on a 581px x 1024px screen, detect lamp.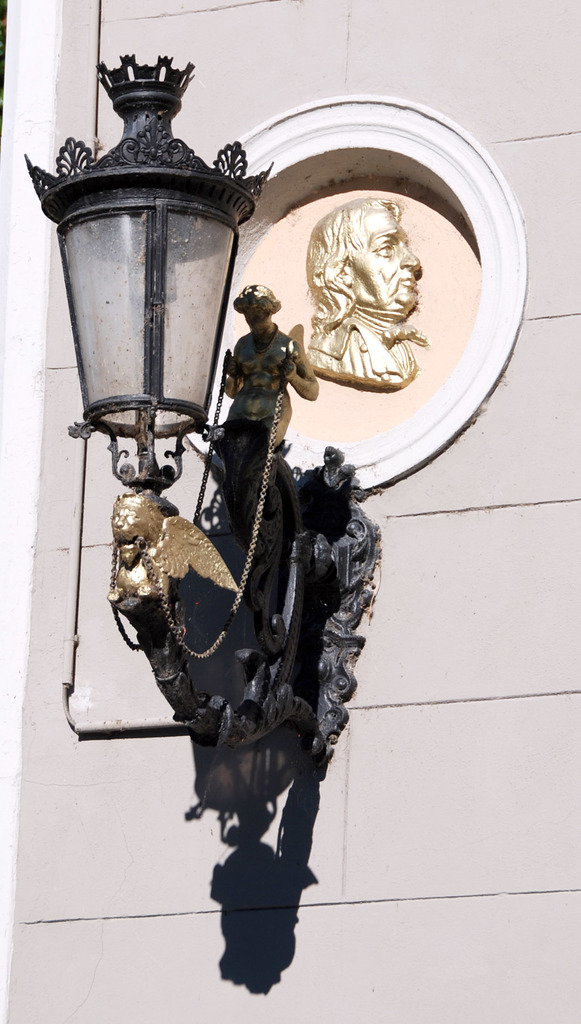
[21, 49, 382, 748].
